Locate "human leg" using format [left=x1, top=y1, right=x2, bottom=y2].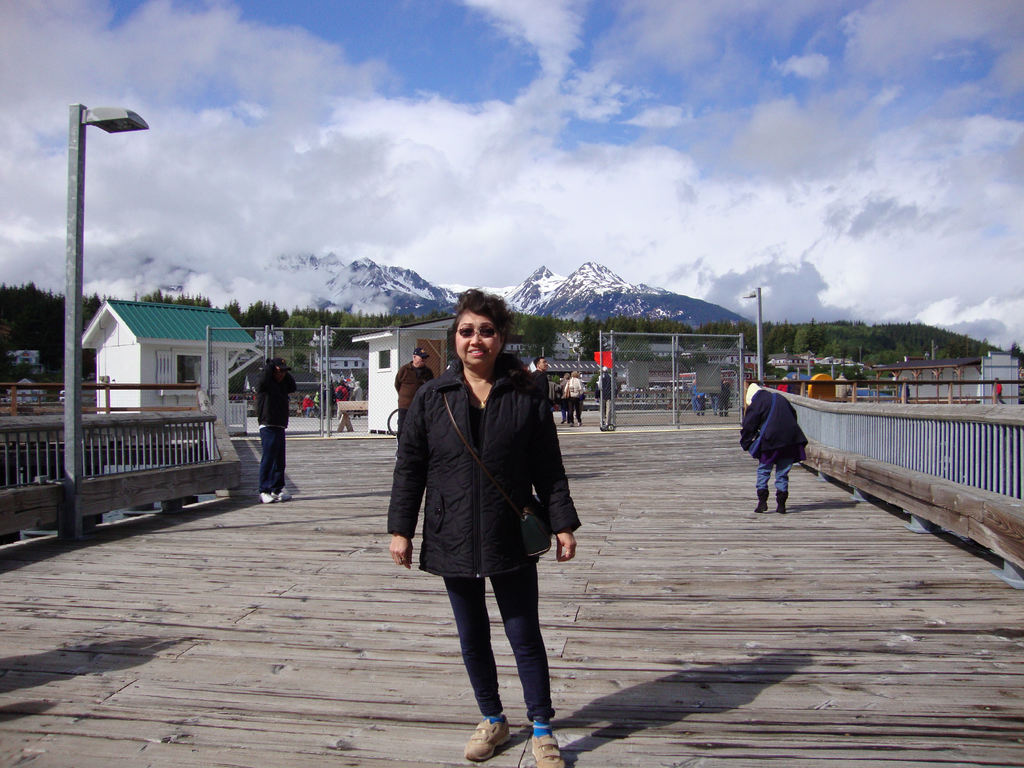
[left=771, top=456, right=794, bottom=513].
